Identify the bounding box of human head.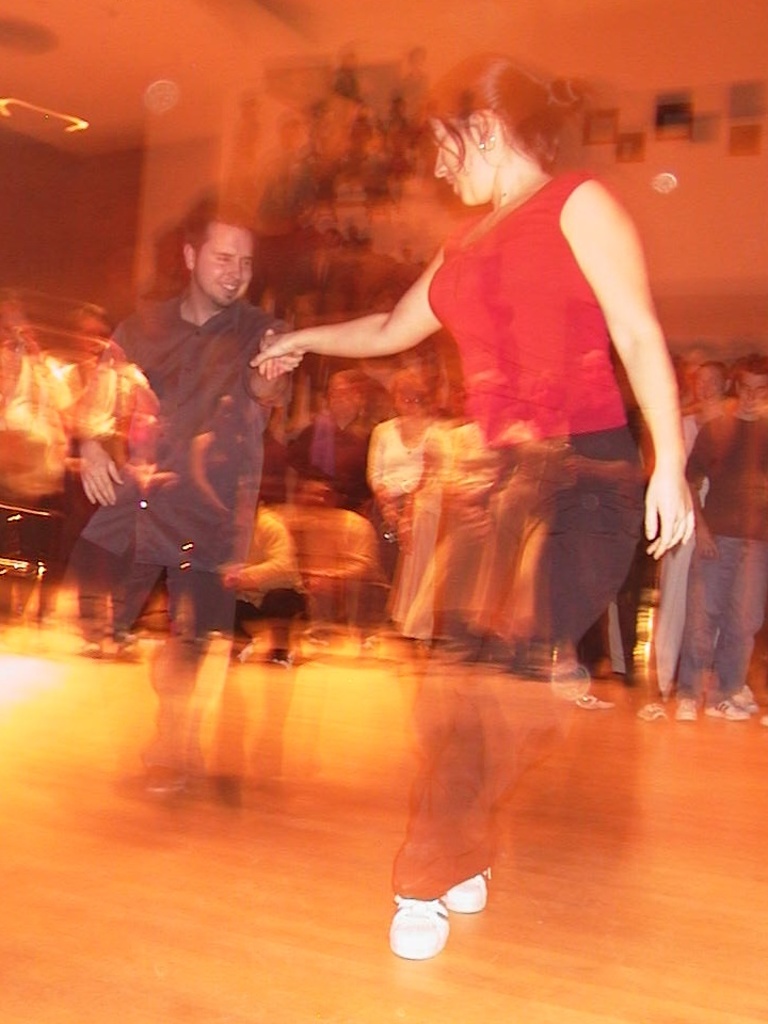
733, 355, 767, 413.
